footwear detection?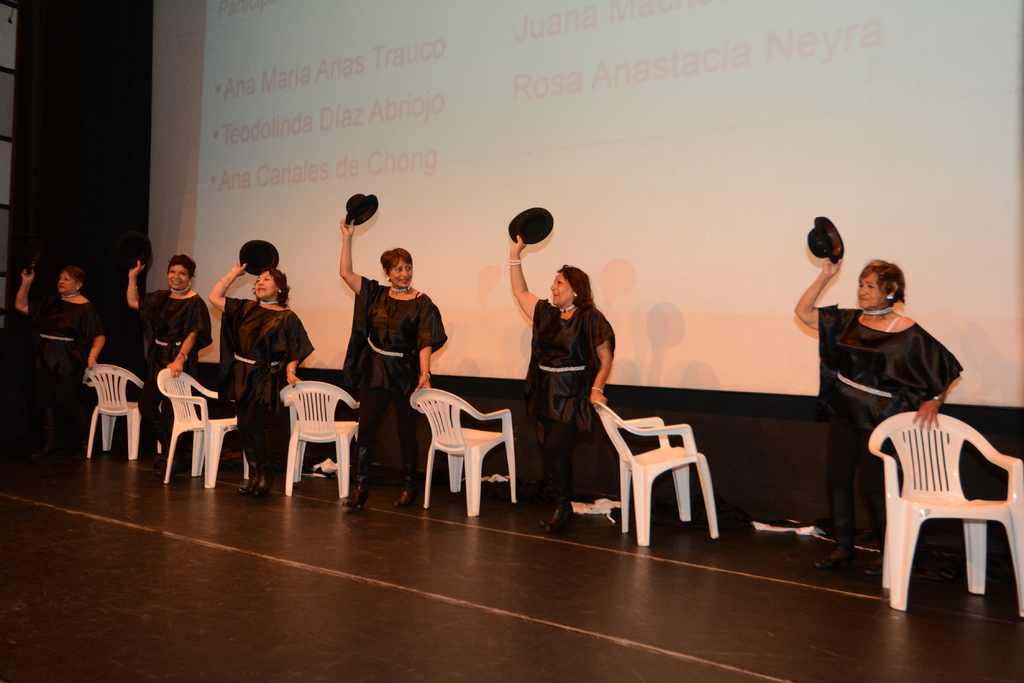
813:538:854:568
